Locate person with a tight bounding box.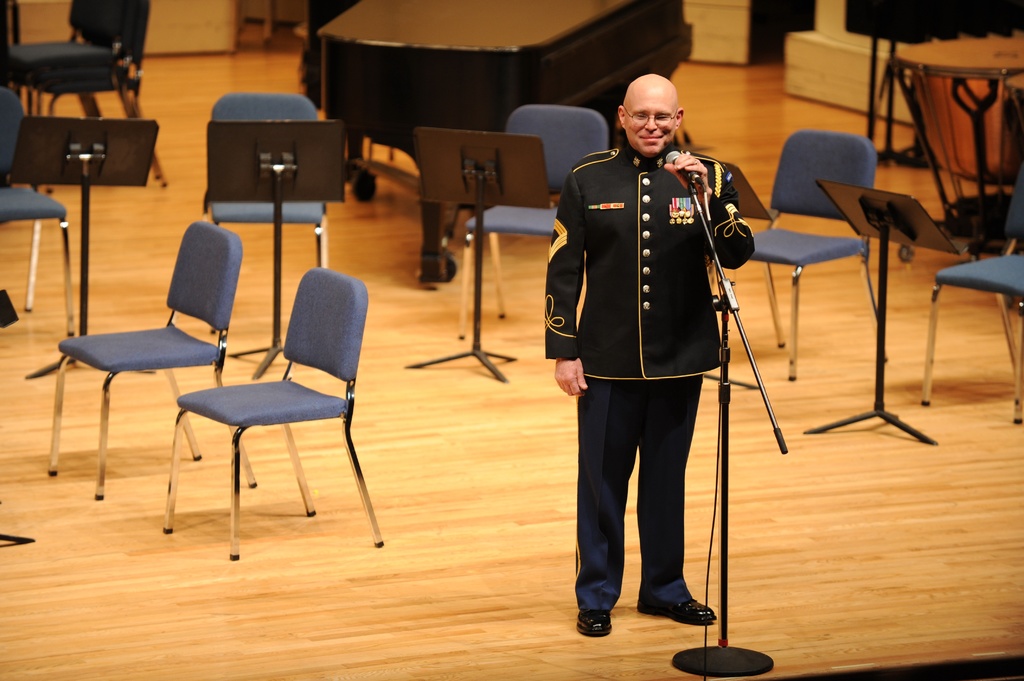
l=557, t=68, r=761, b=649.
